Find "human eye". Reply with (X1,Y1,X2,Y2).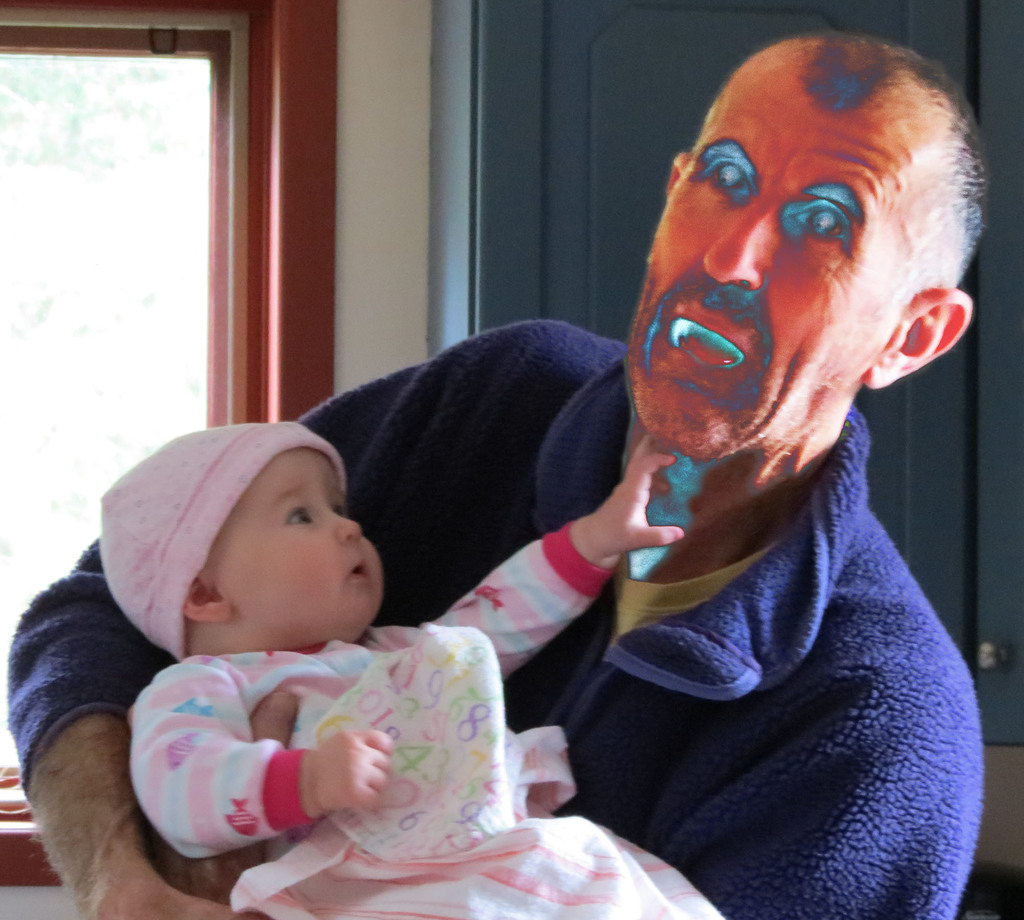
(335,499,348,516).
